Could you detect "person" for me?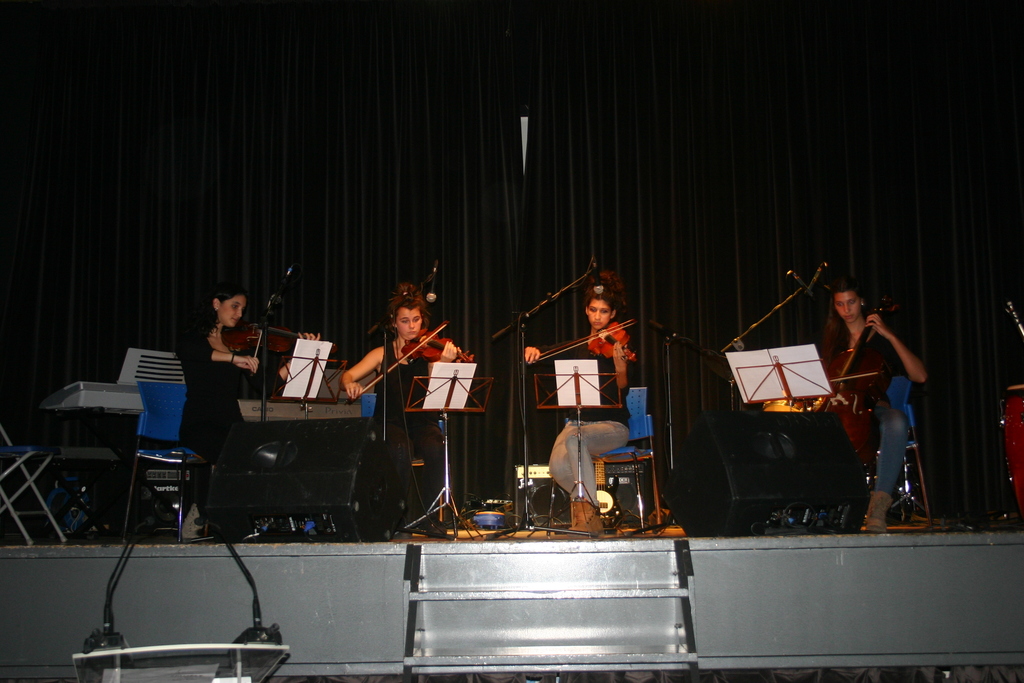
Detection result: (515,276,639,534).
